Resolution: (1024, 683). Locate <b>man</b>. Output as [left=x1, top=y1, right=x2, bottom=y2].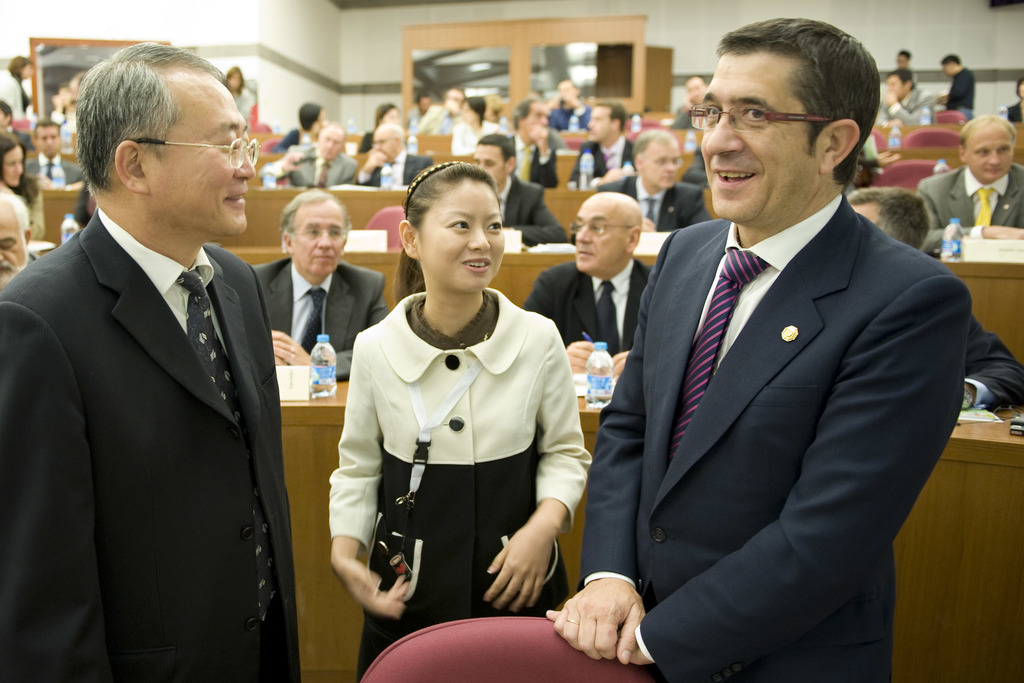
[left=911, top=109, right=1023, bottom=252].
